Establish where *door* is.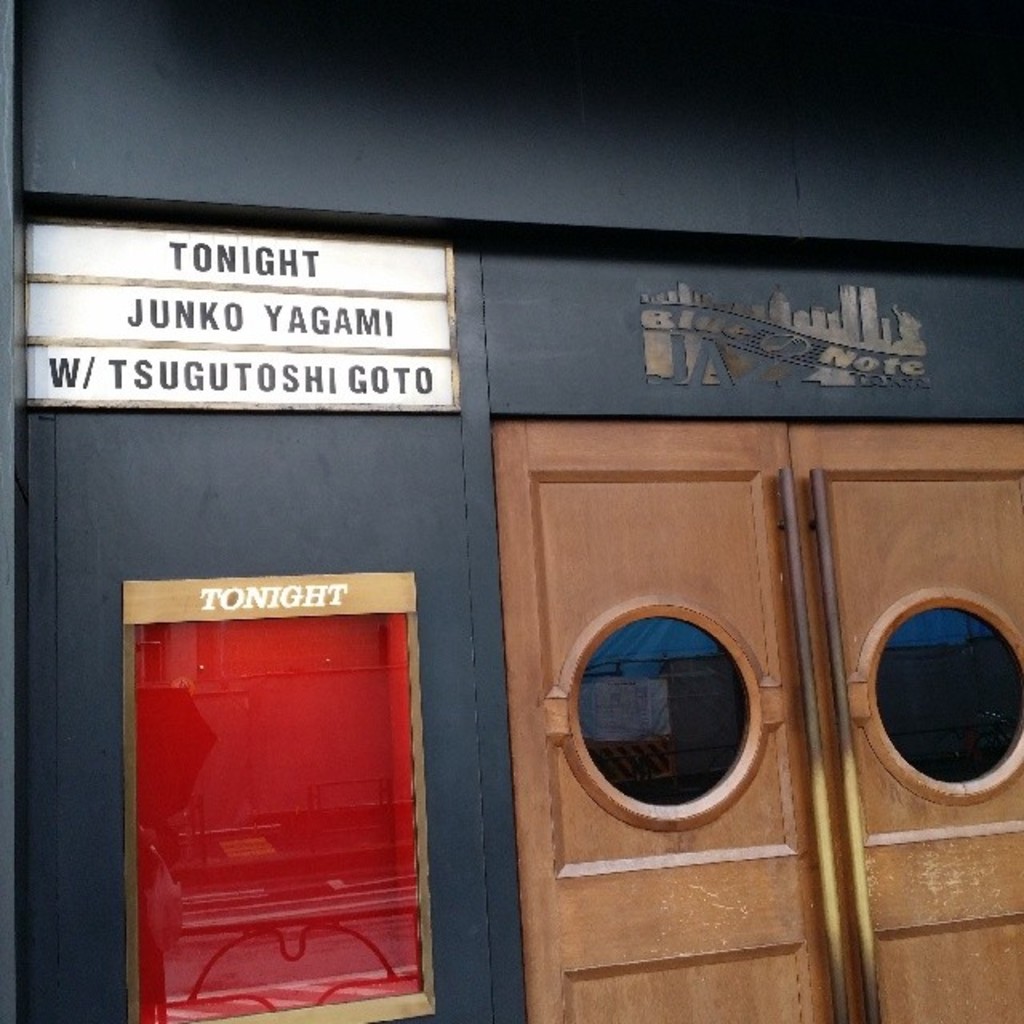
Established at crop(483, 384, 965, 957).
